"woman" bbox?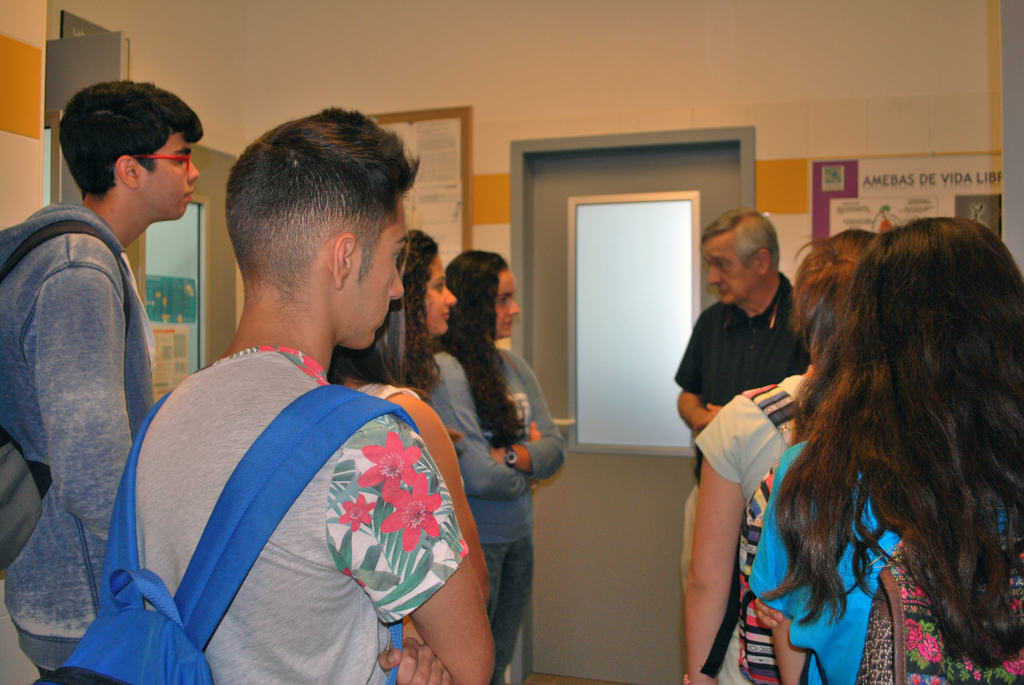
rect(750, 216, 1007, 684)
